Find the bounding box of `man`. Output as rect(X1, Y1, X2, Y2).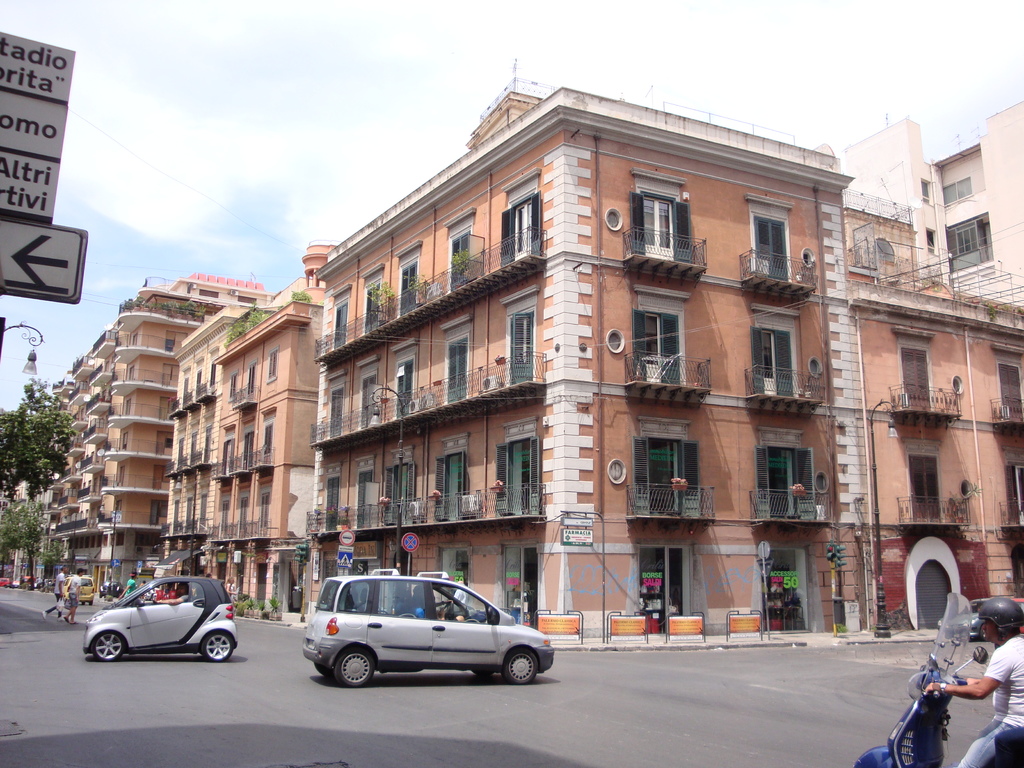
rect(149, 584, 184, 605).
